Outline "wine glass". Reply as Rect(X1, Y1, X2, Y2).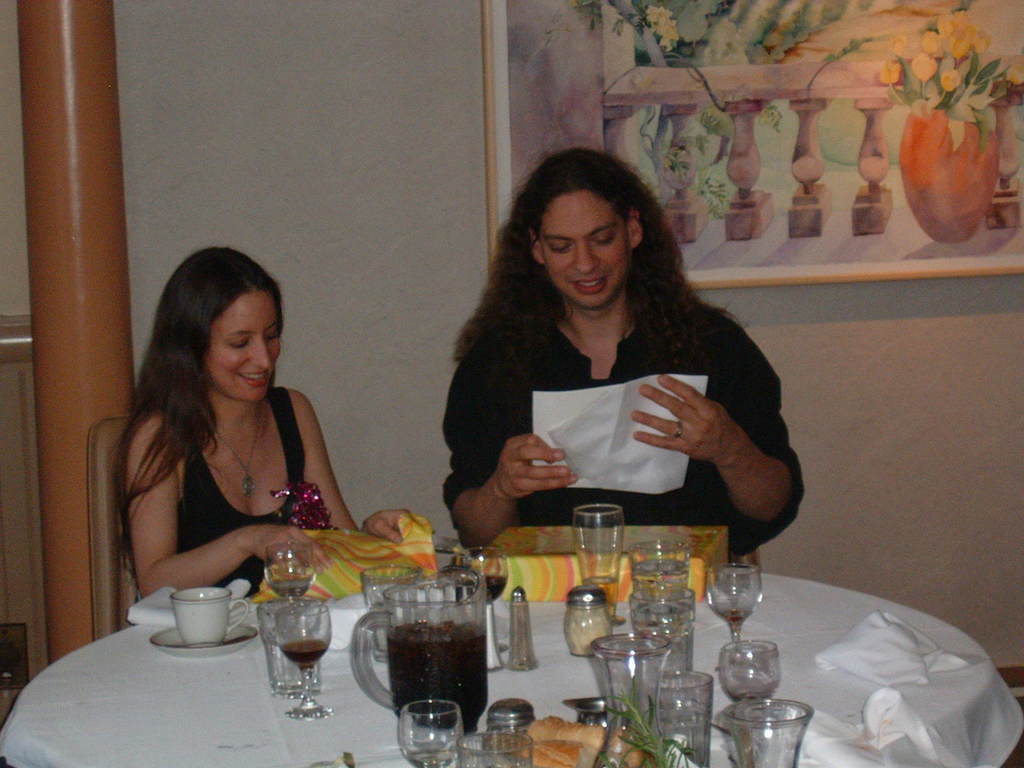
Rect(460, 547, 507, 616).
